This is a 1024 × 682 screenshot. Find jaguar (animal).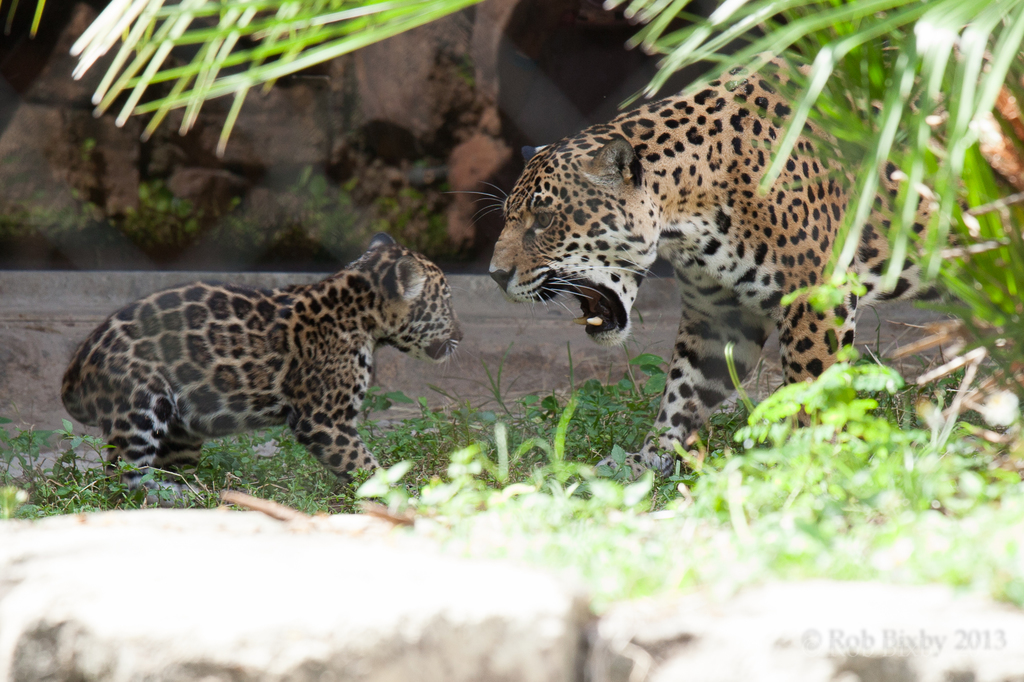
Bounding box: [56, 230, 477, 503].
